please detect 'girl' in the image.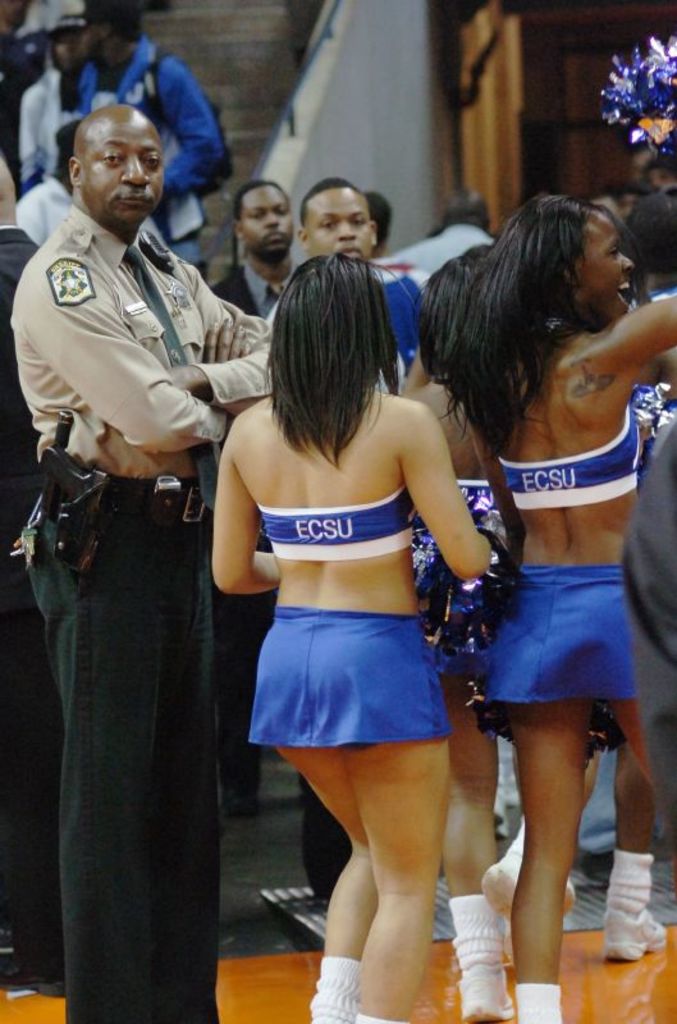
crop(211, 259, 493, 1023).
